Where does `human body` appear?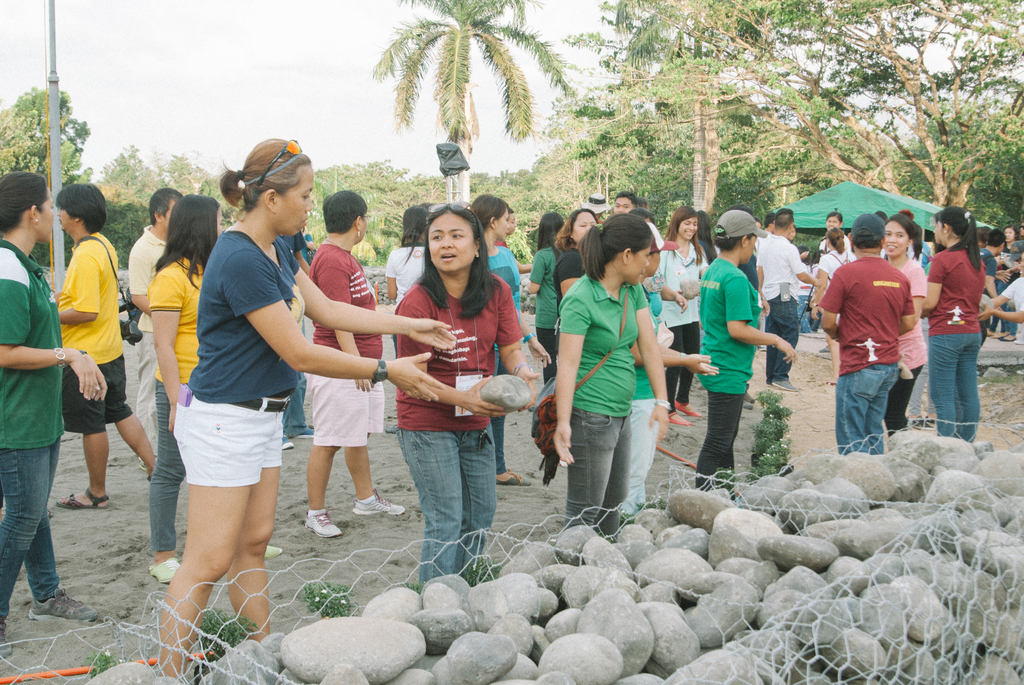
Appears at (left=139, top=233, right=215, bottom=577).
